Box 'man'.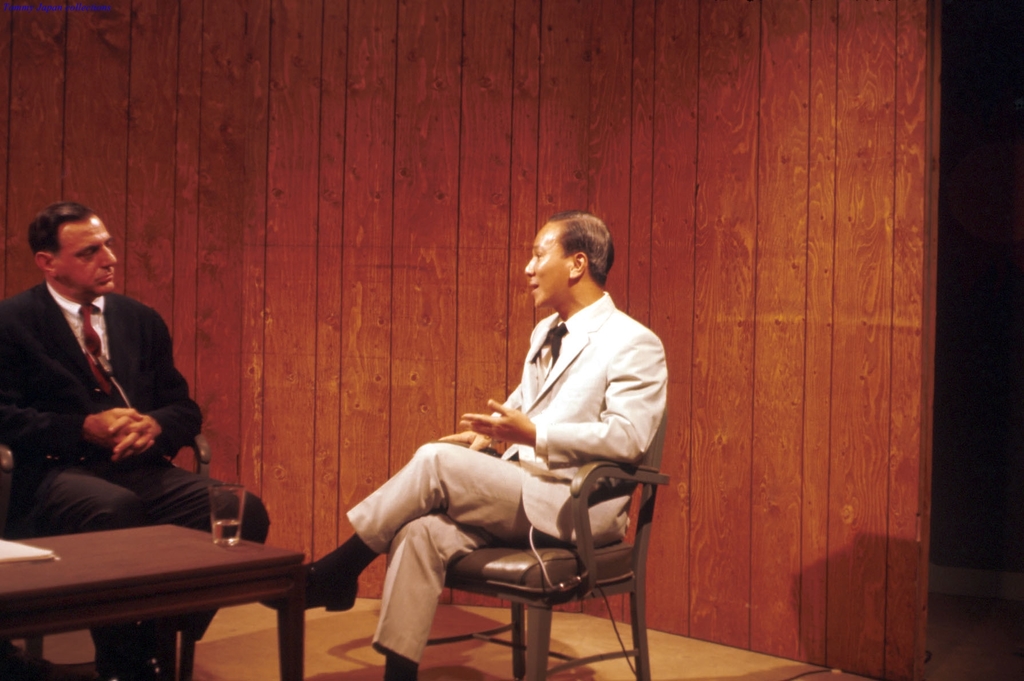
0:198:279:680.
